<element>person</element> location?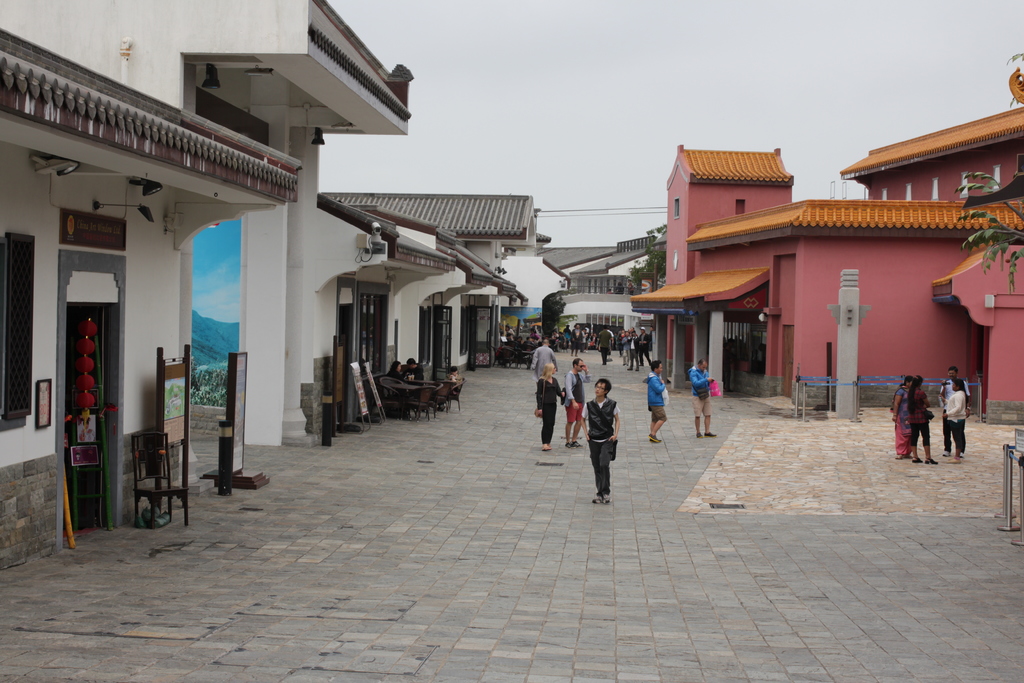
[left=938, top=365, right=972, bottom=455]
